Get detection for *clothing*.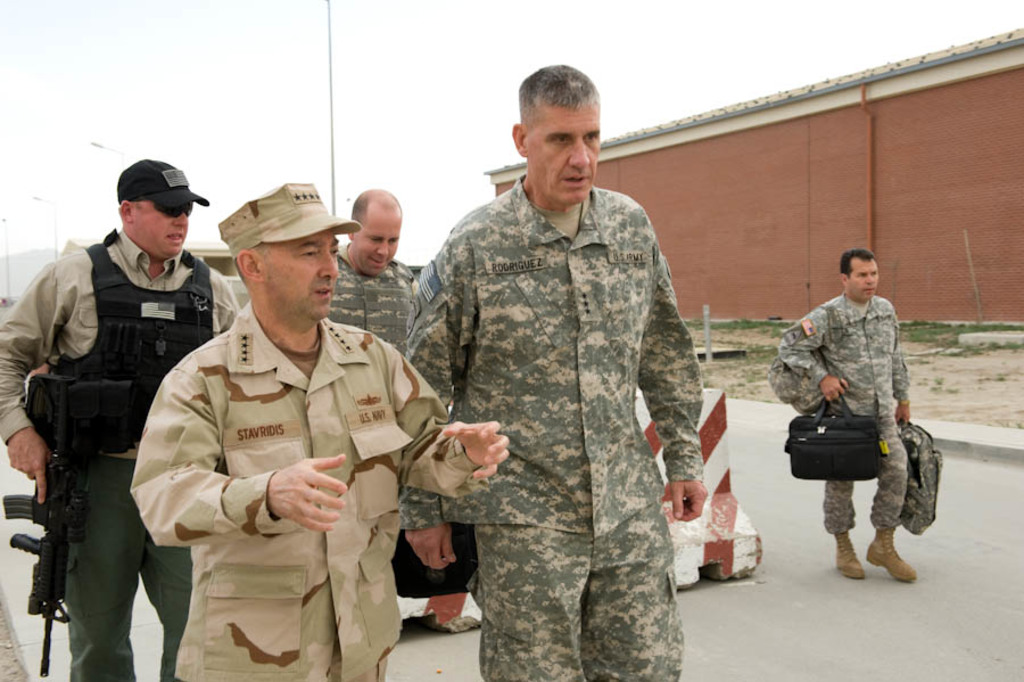
Detection: [327,240,420,362].
